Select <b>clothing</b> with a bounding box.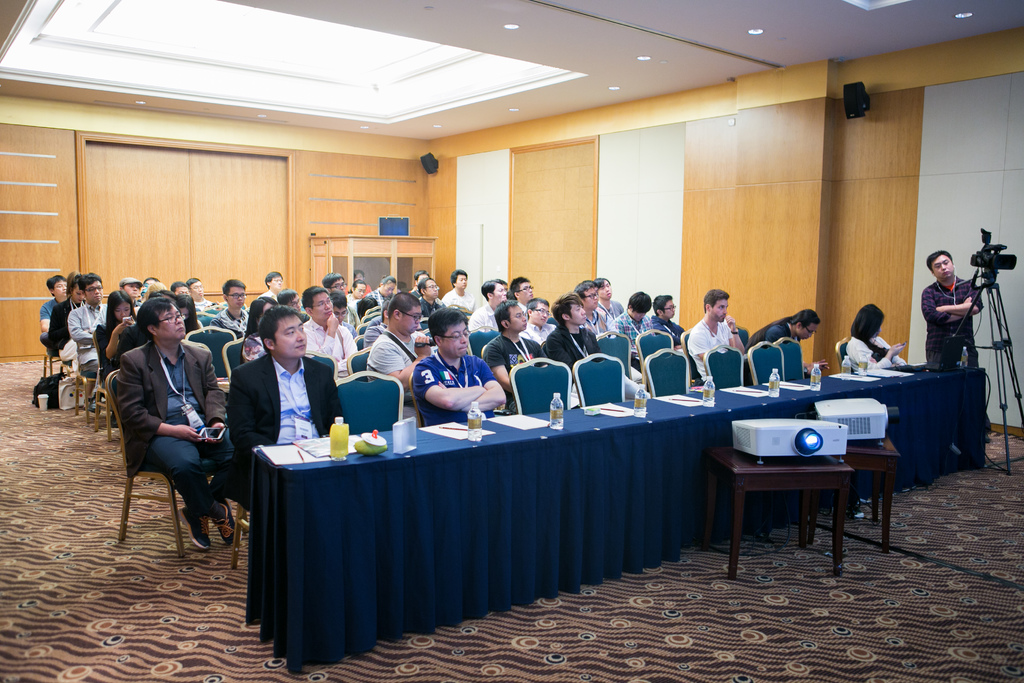
bbox=(296, 317, 372, 380).
